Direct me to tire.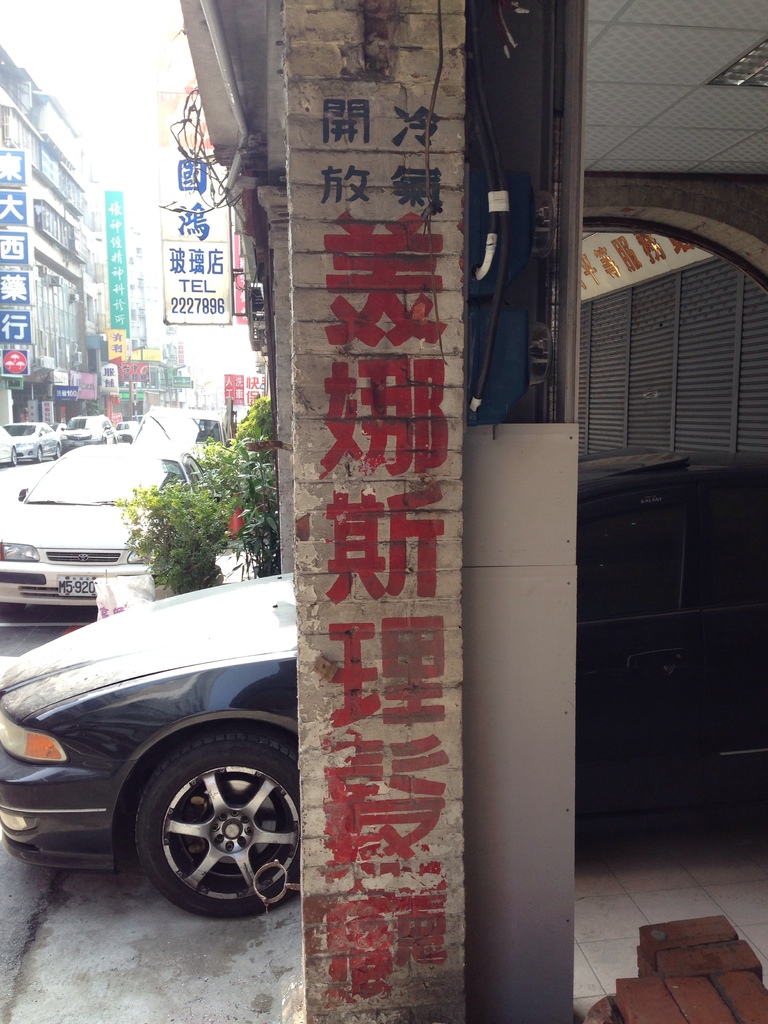
Direction: [left=13, top=445, right=20, bottom=467].
